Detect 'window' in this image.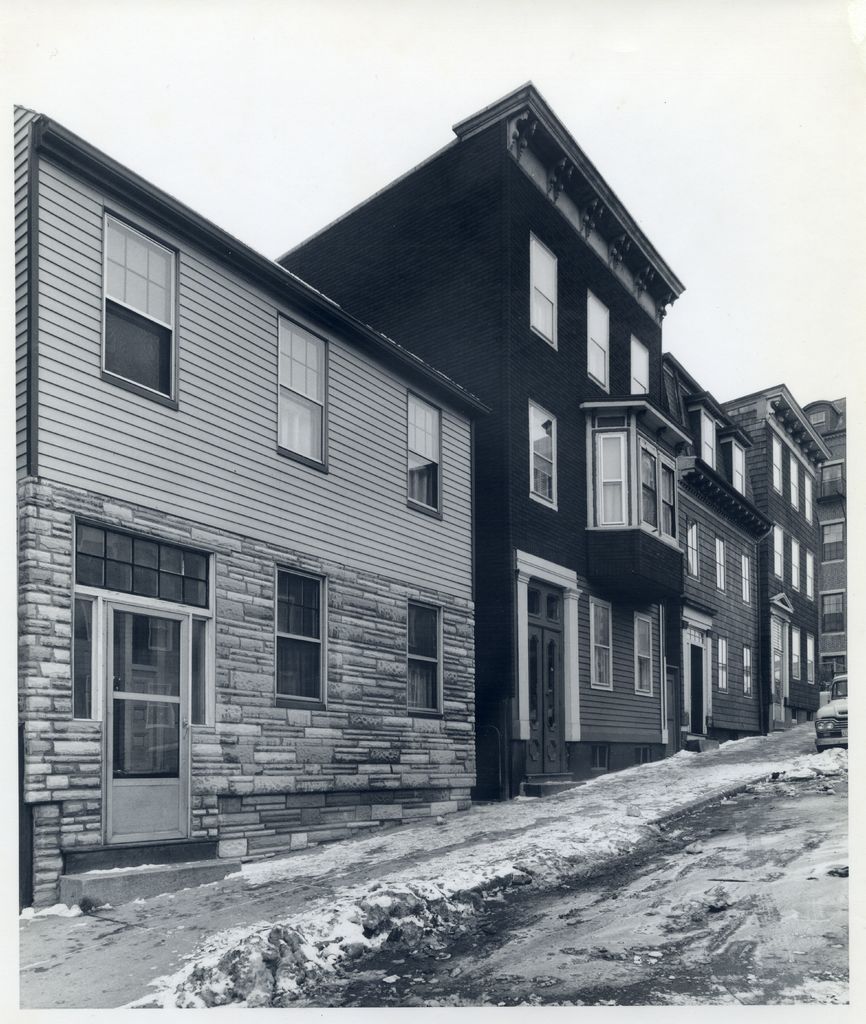
Detection: x1=683 y1=520 x2=703 y2=579.
